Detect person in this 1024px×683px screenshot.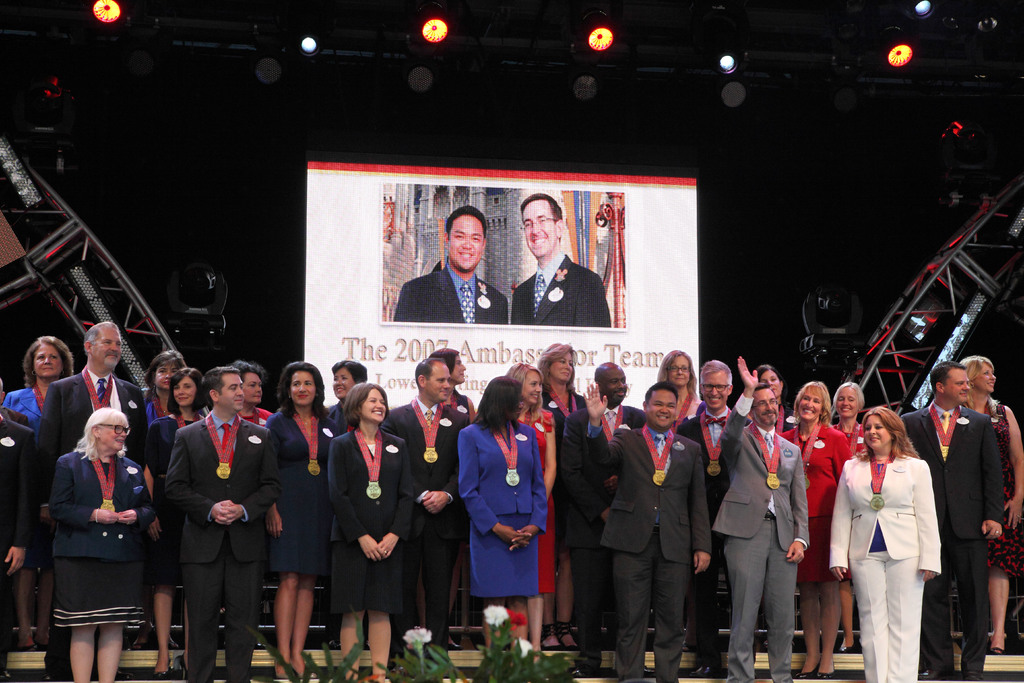
Detection: left=391, top=204, right=509, bottom=320.
